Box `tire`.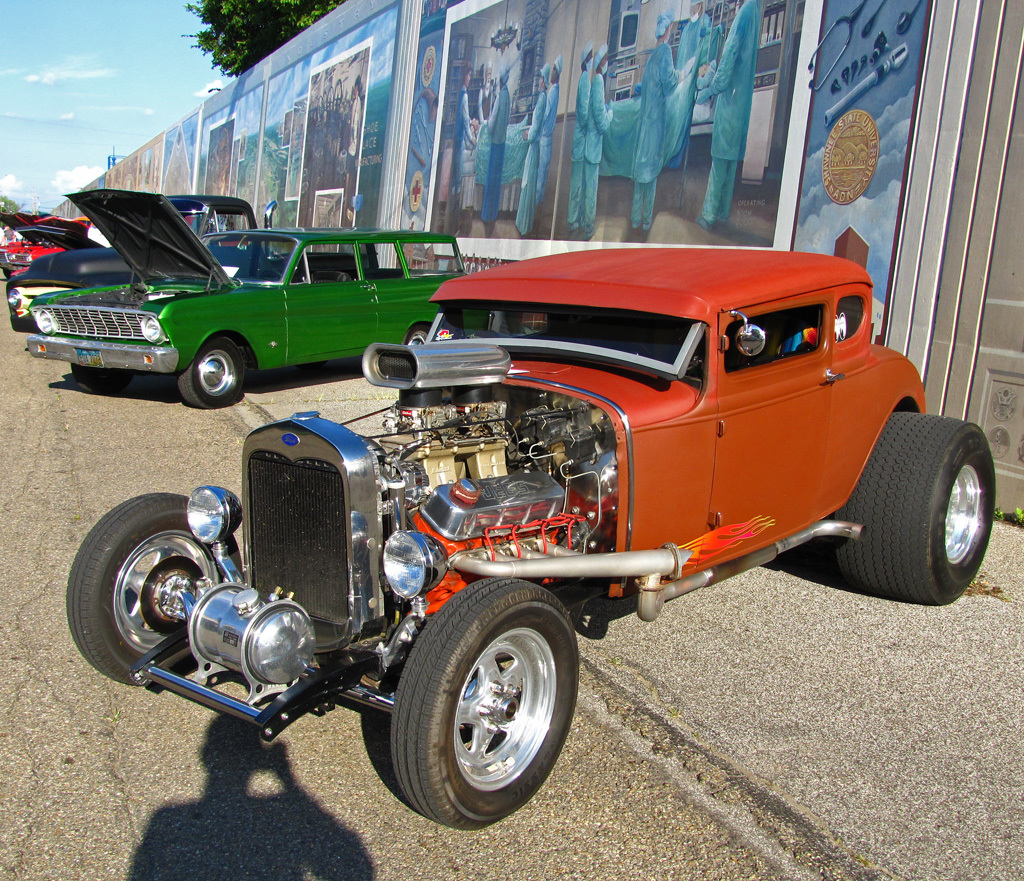
5/275/12/299.
